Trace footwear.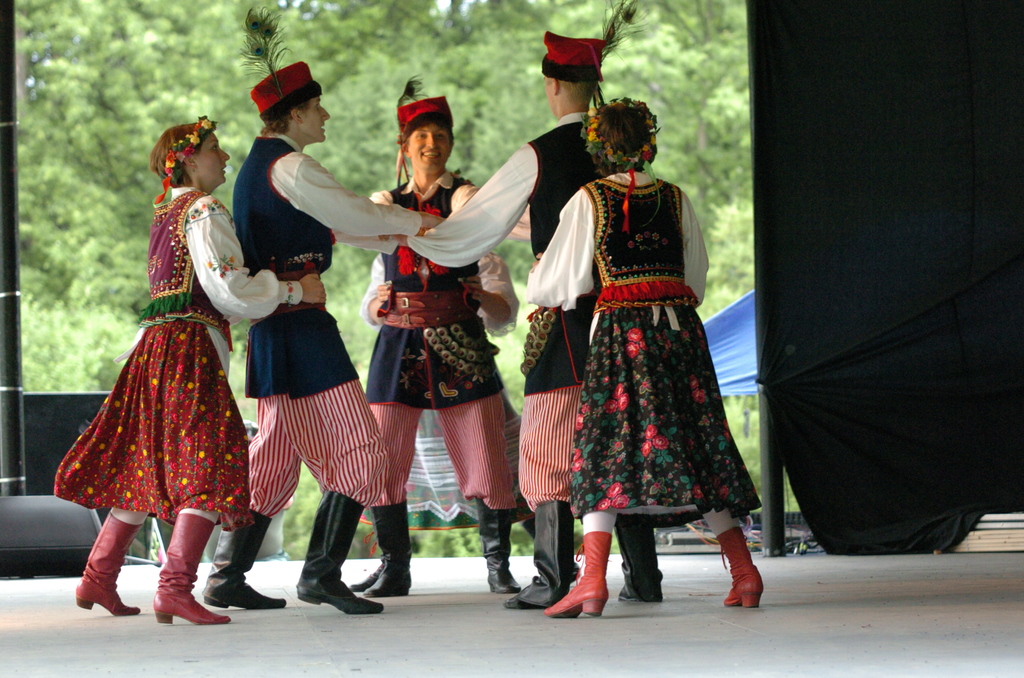
Traced to (x1=506, y1=497, x2=572, y2=613).
